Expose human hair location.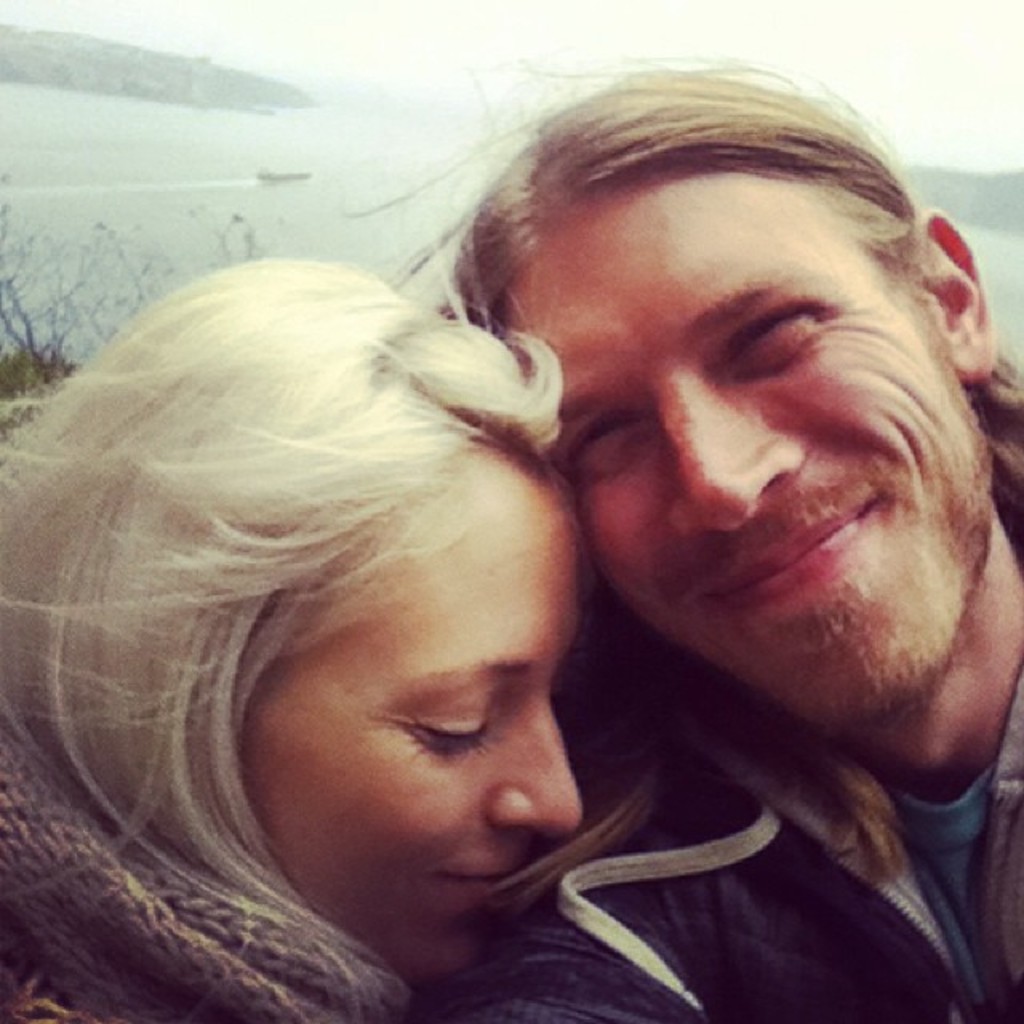
Exposed at left=0, top=262, right=562, bottom=1022.
